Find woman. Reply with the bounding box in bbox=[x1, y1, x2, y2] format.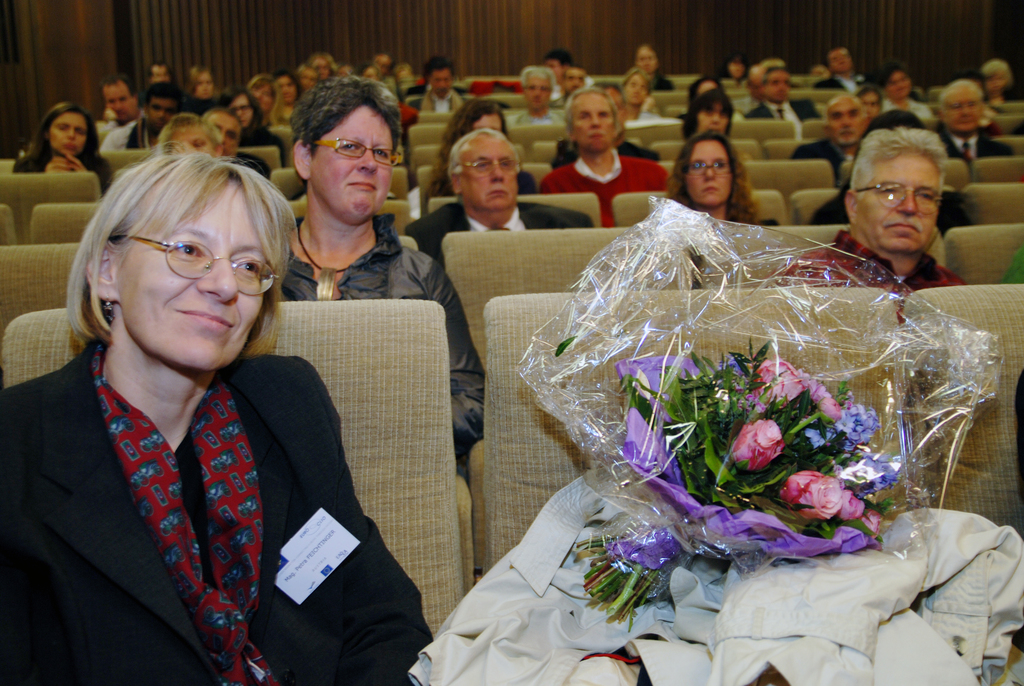
bbox=[669, 130, 761, 224].
